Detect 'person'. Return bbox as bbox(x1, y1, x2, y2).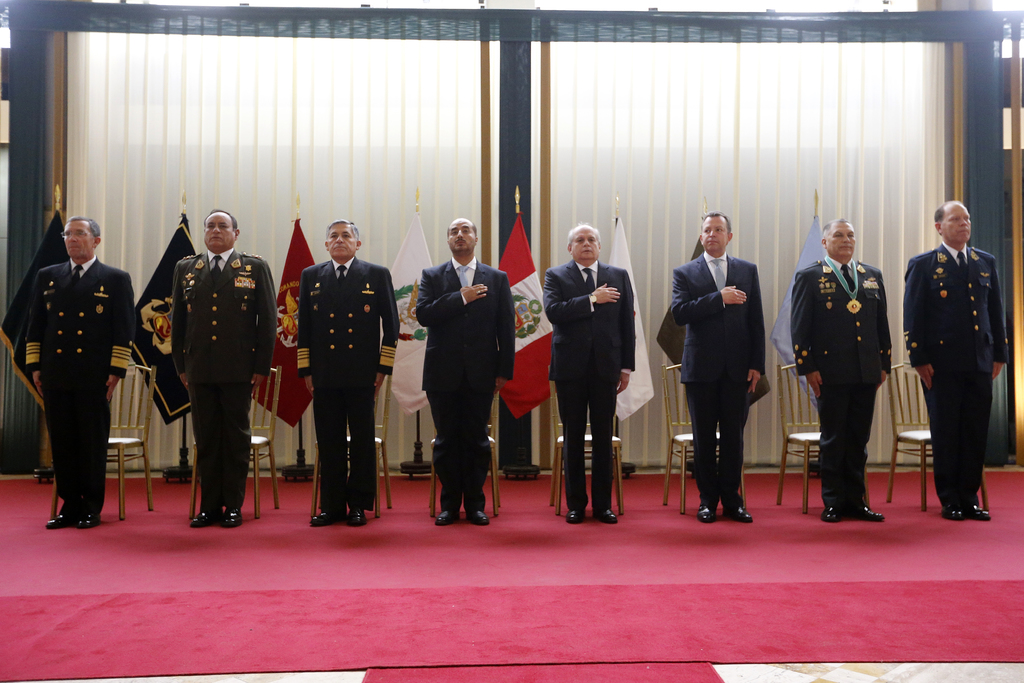
bbox(24, 215, 136, 529).
